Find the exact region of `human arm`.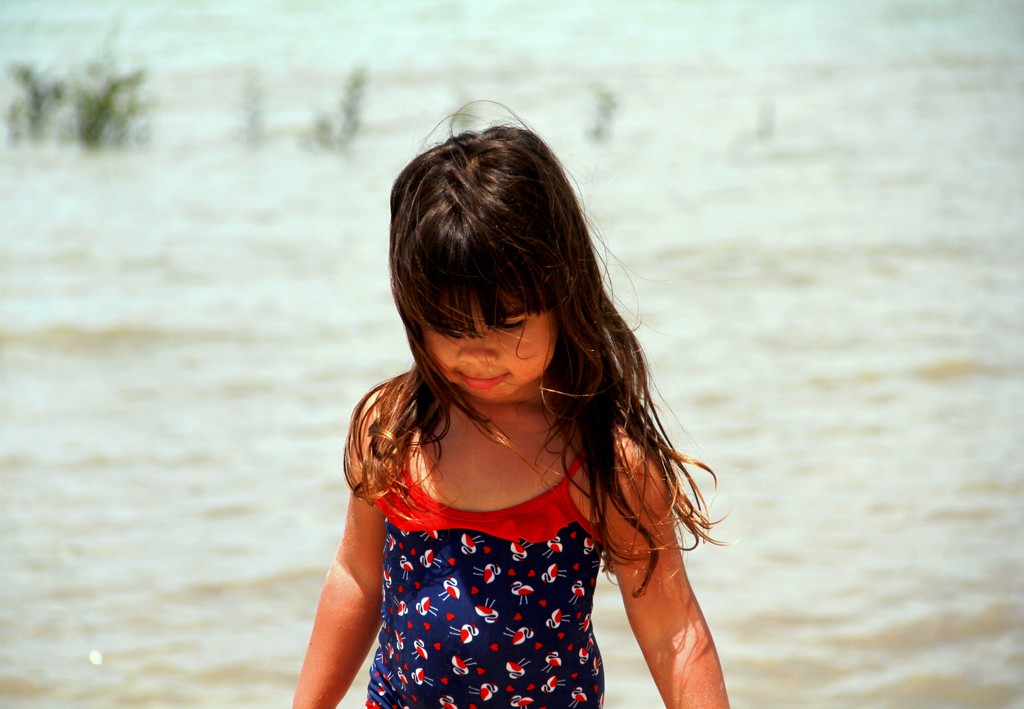
Exact region: rect(602, 427, 729, 707).
